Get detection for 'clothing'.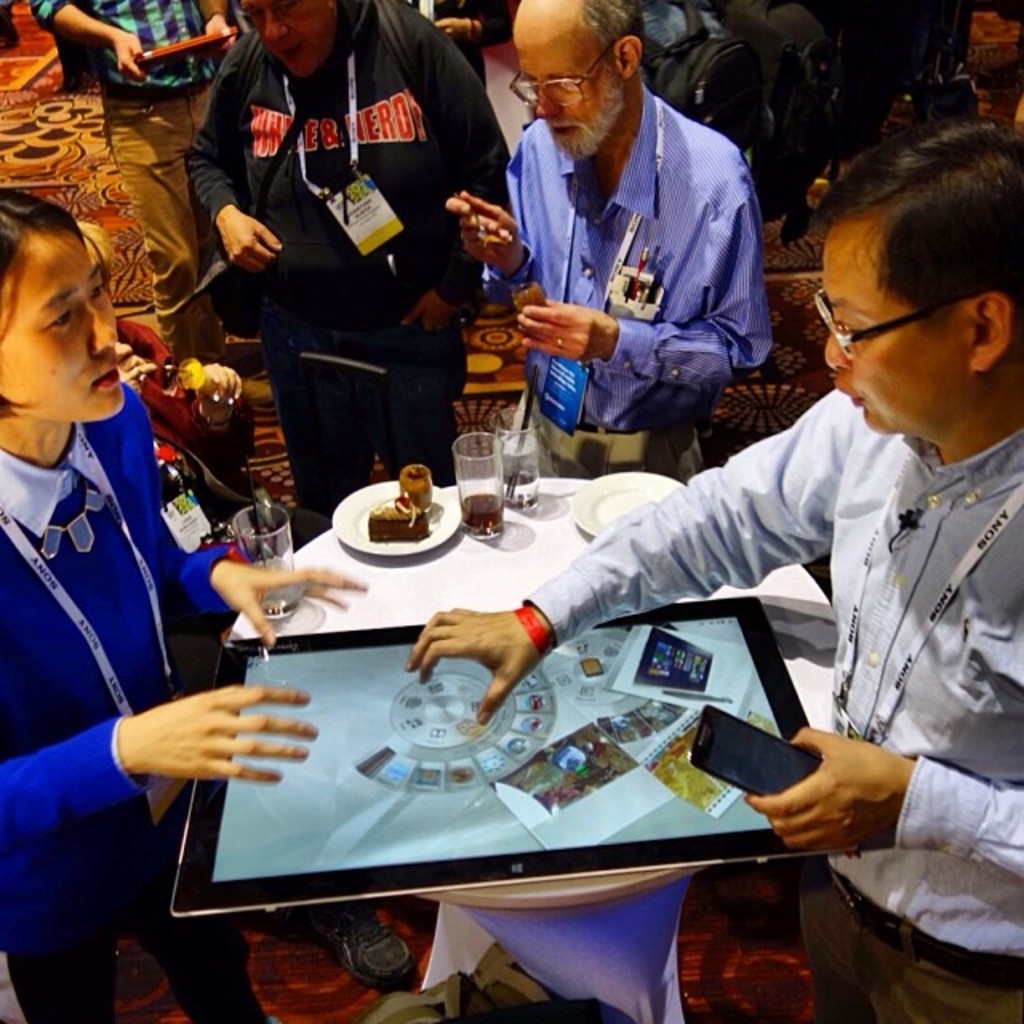
Detection: x1=200, y1=3, x2=523, y2=514.
